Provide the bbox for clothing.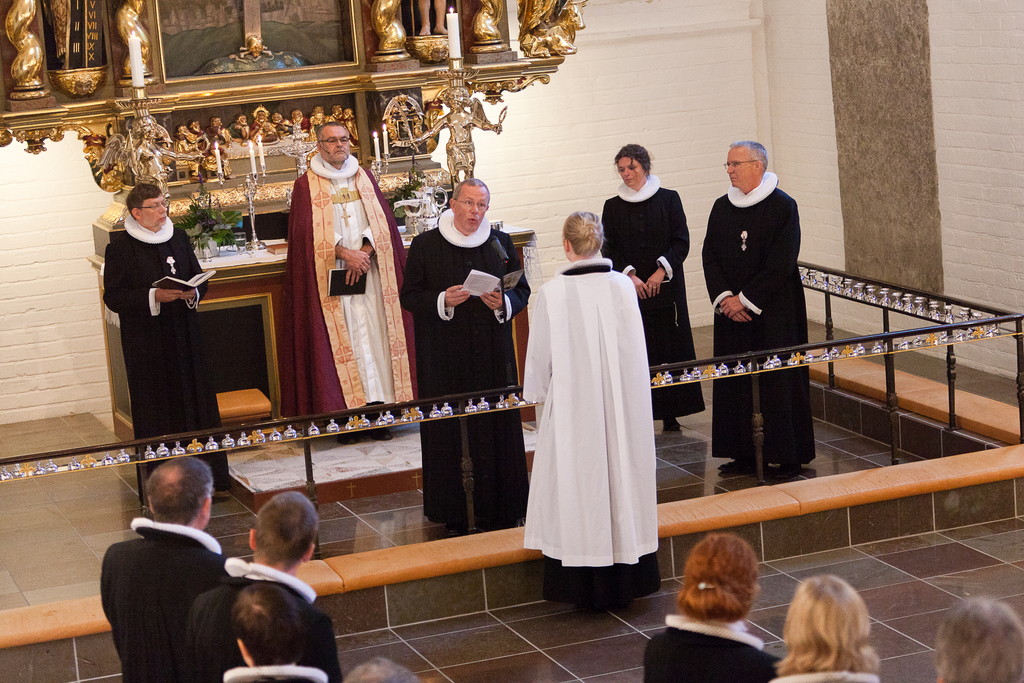
(x1=639, y1=614, x2=781, y2=682).
